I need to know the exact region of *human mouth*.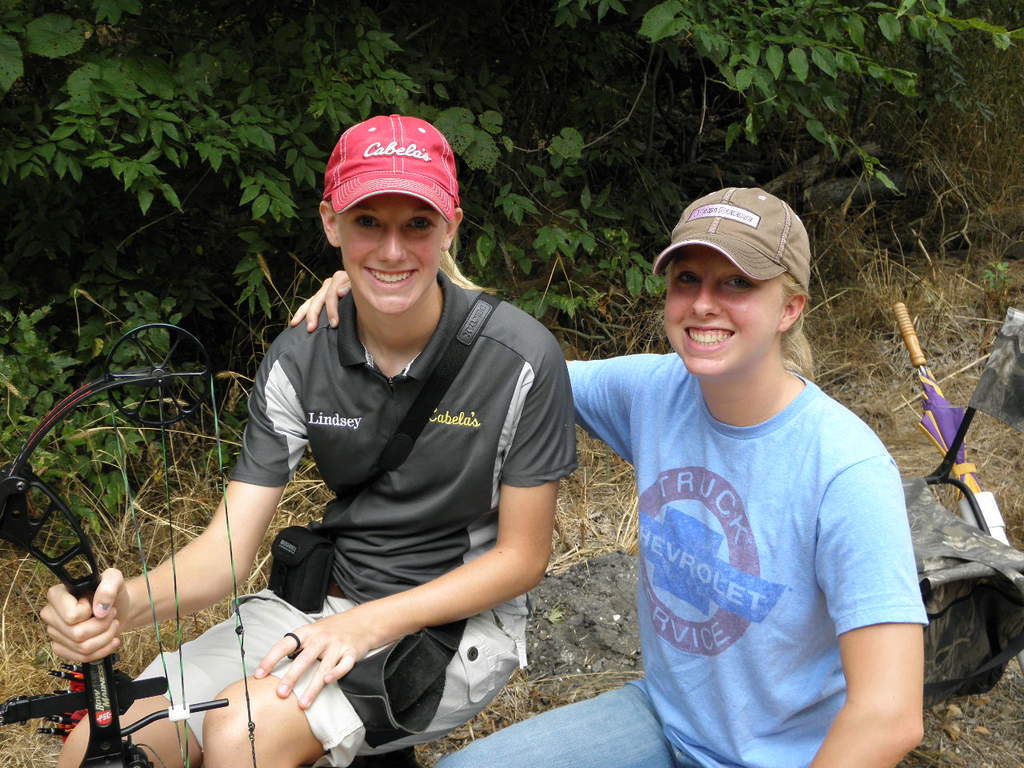
Region: 362:262:422:296.
